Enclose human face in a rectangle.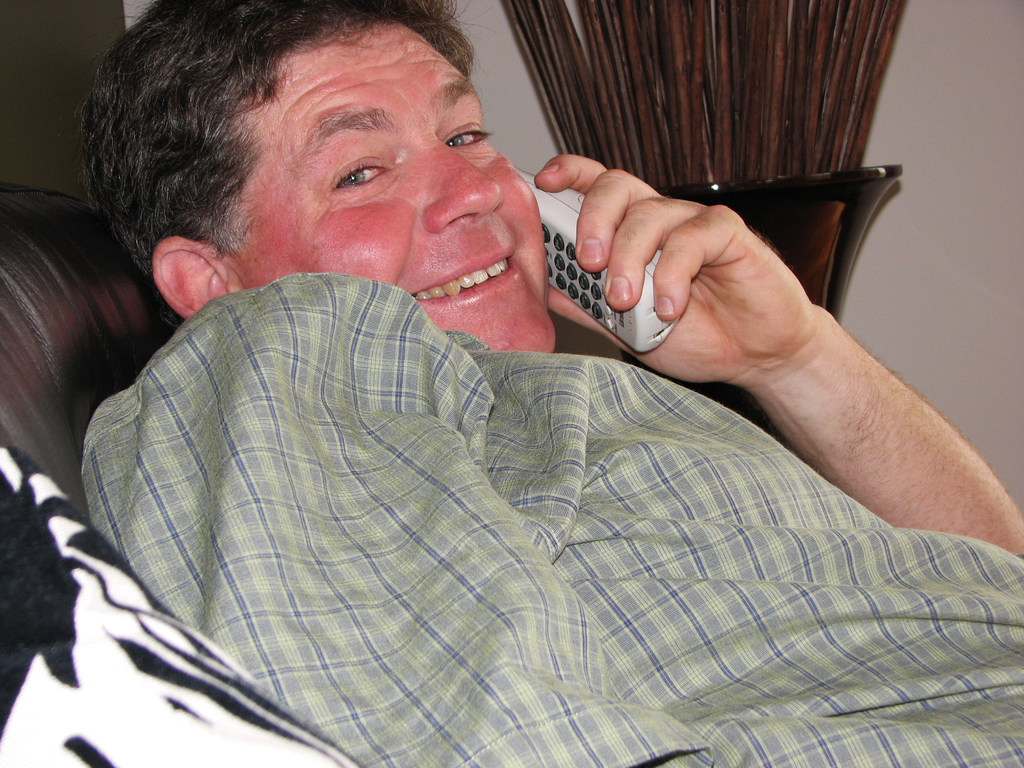
(x1=232, y1=19, x2=555, y2=356).
